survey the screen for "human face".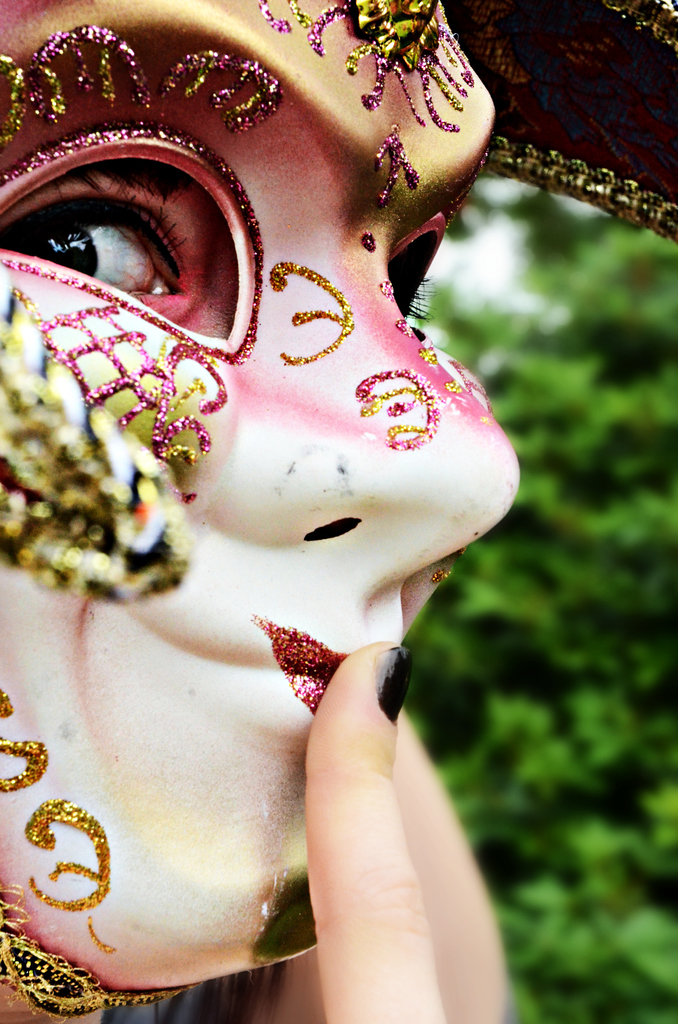
Survey found: region(0, 0, 508, 1023).
